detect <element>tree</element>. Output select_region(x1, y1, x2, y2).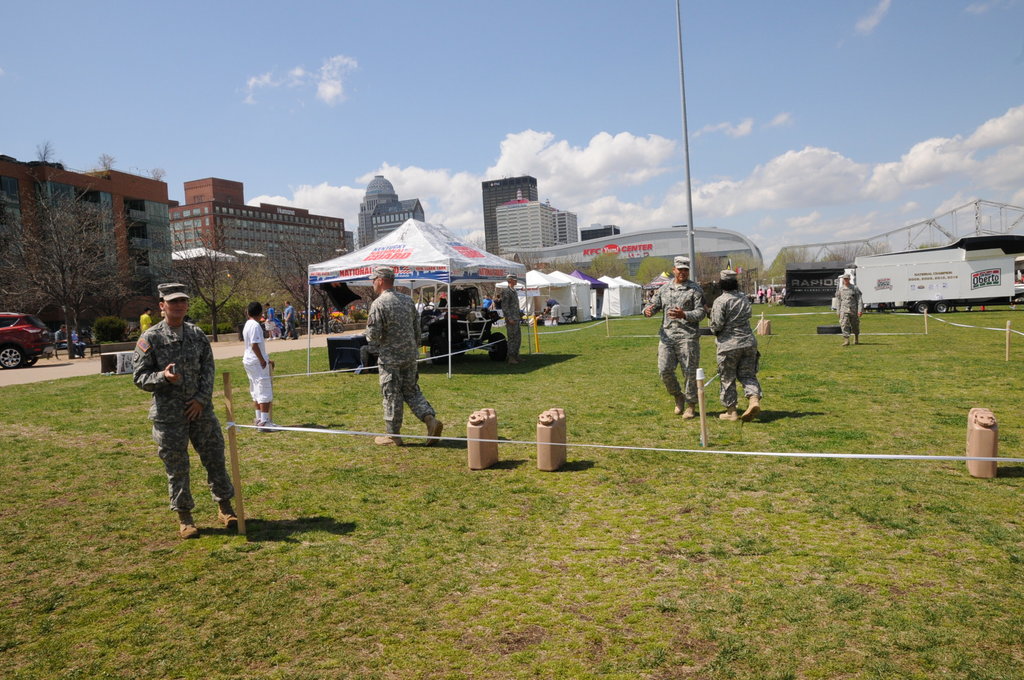
select_region(259, 236, 356, 328).
